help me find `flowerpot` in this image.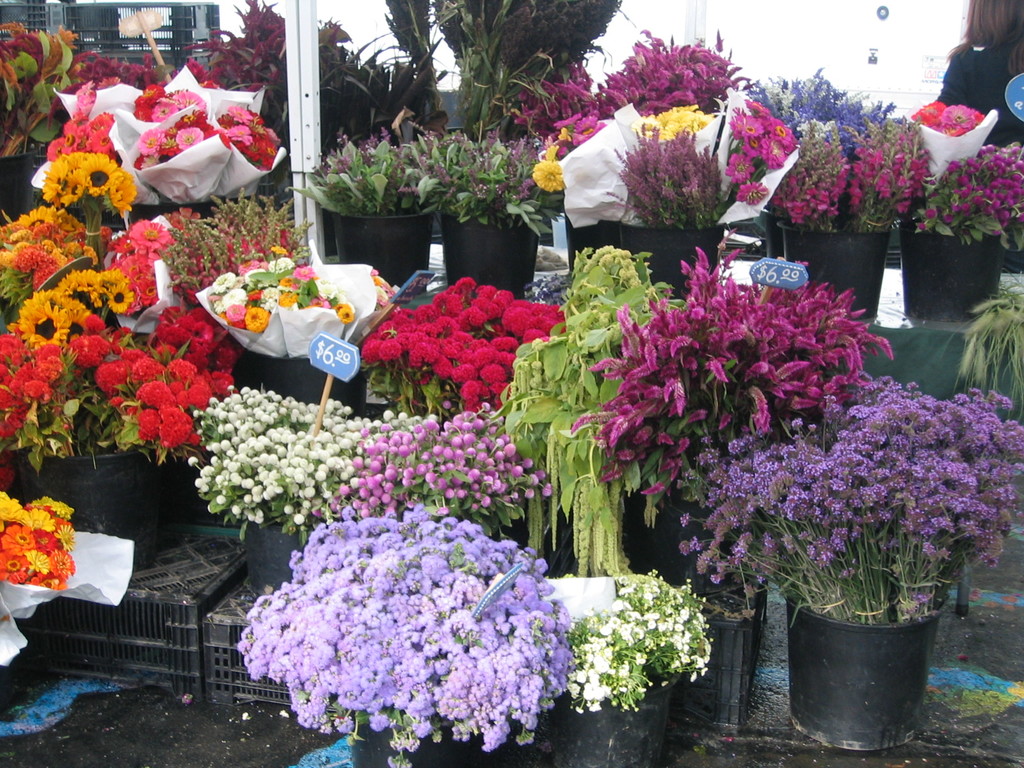
Found it: box(243, 519, 305, 596).
